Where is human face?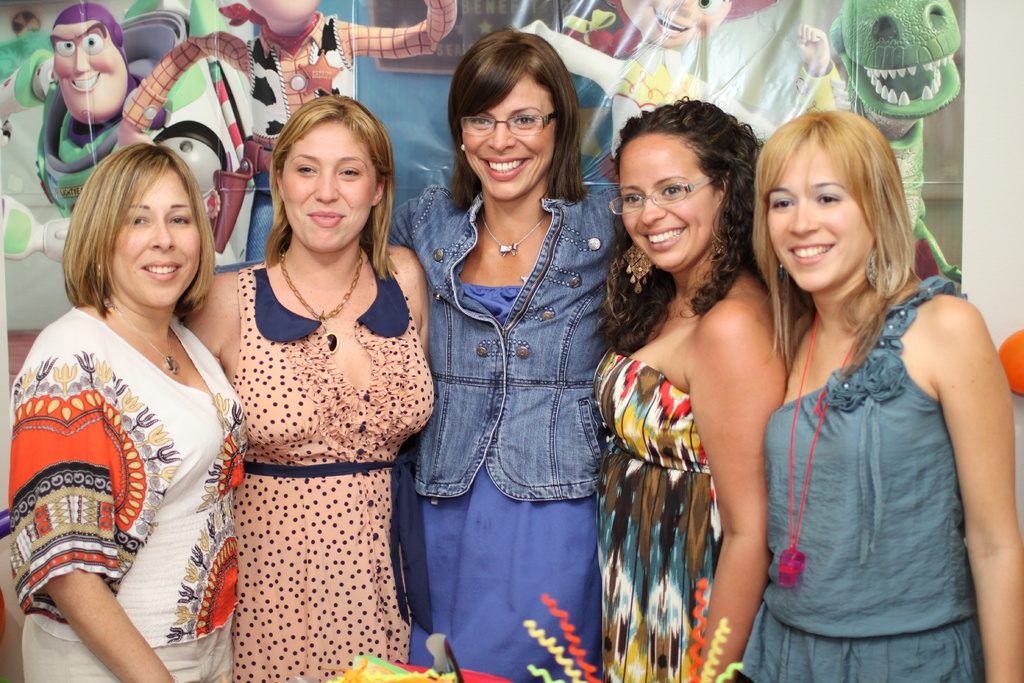
{"x1": 106, "y1": 169, "x2": 204, "y2": 311}.
